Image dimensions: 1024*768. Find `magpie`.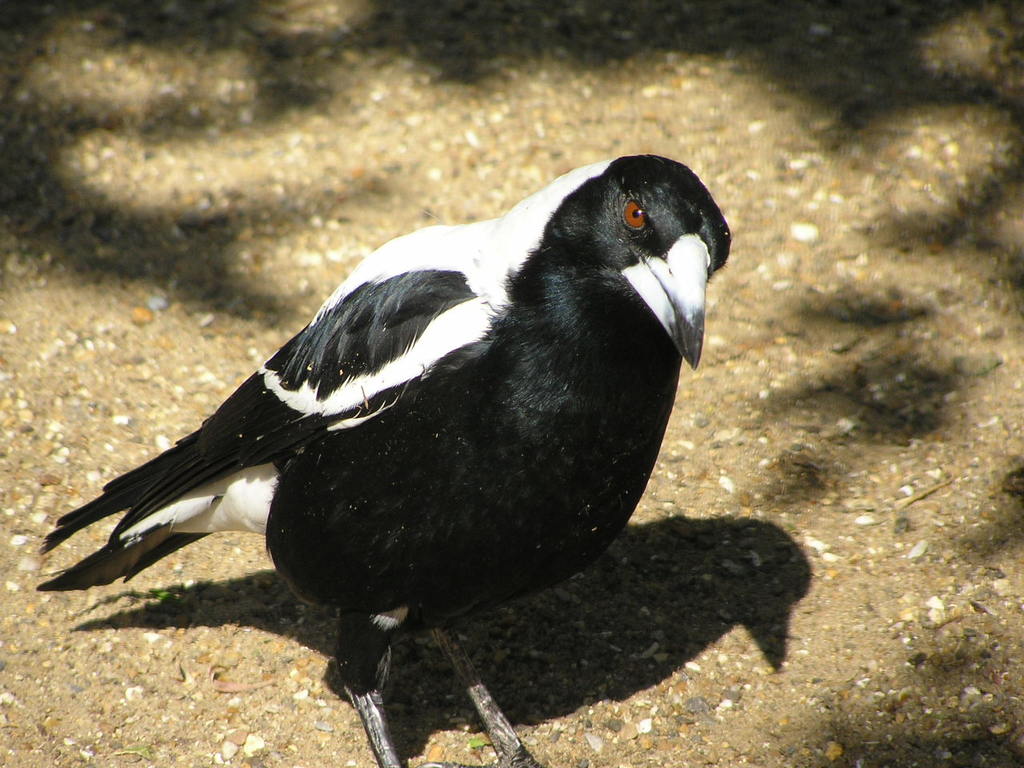
(37, 149, 734, 767).
